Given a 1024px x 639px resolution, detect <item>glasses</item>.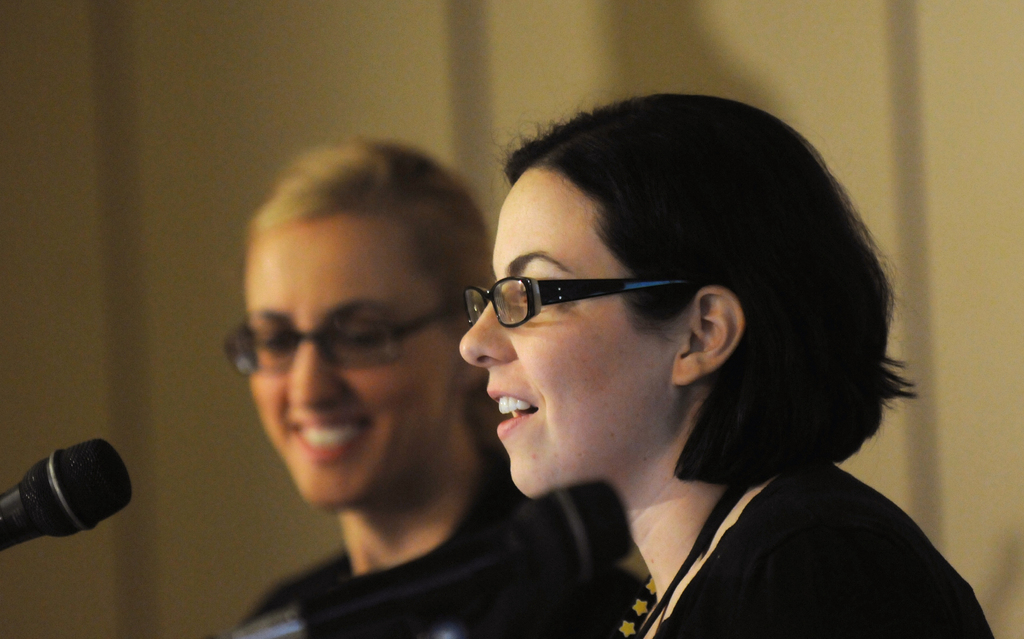
476,248,711,353.
